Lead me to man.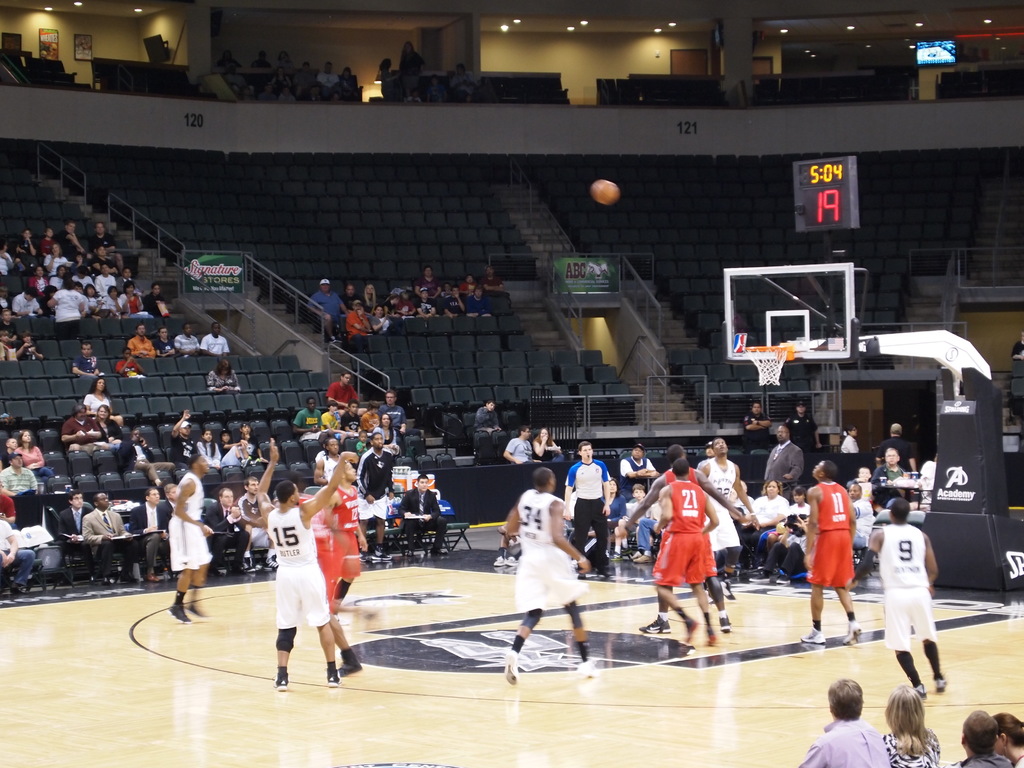
Lead to {"left": 80, "top": 490, "right": 156, "bottom": 580}.
